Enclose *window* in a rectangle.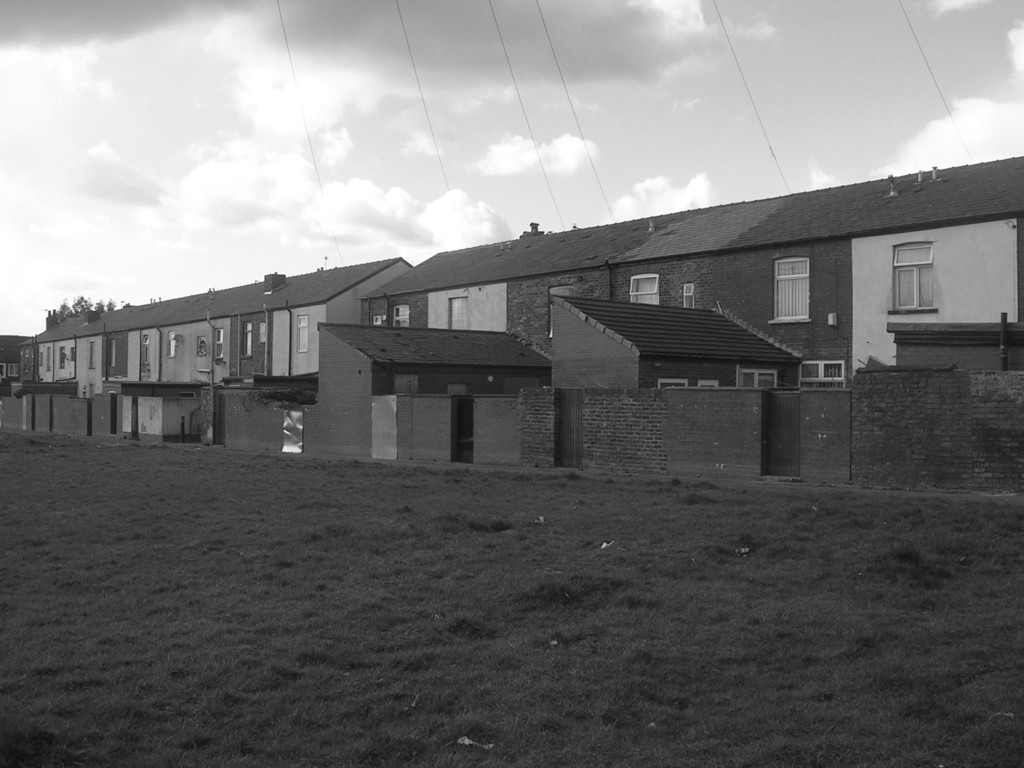
crop(391, 304, 410, 328).
